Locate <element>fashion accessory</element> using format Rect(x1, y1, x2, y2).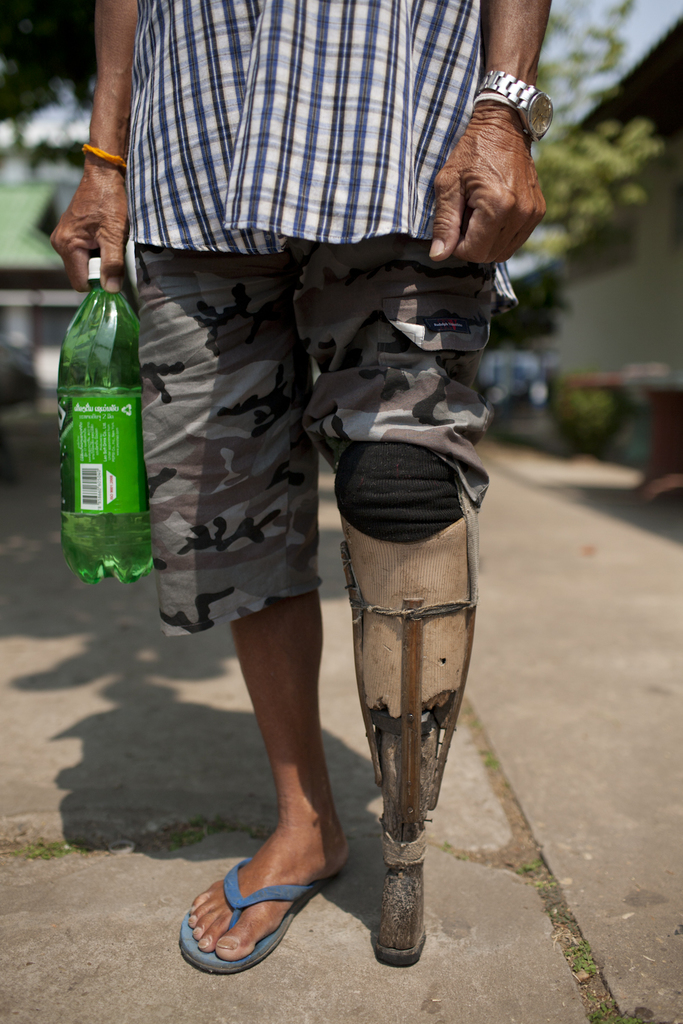
Rect(476, 70, 555, 145).
